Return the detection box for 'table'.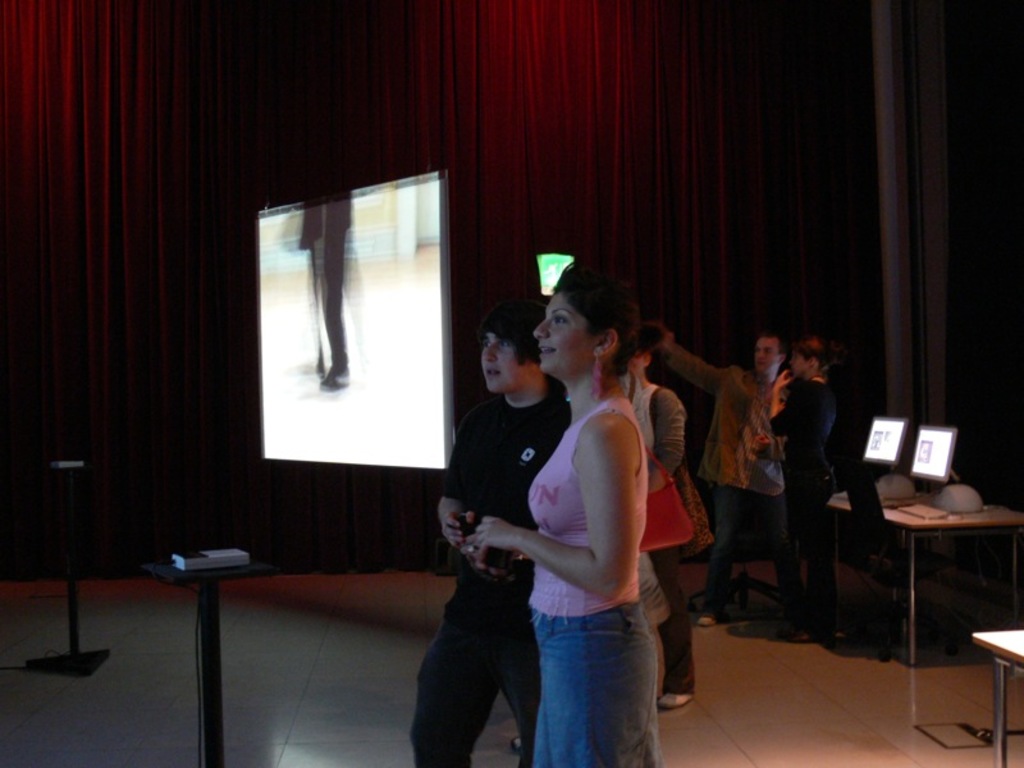
region(970, 620, 1023, 764).
